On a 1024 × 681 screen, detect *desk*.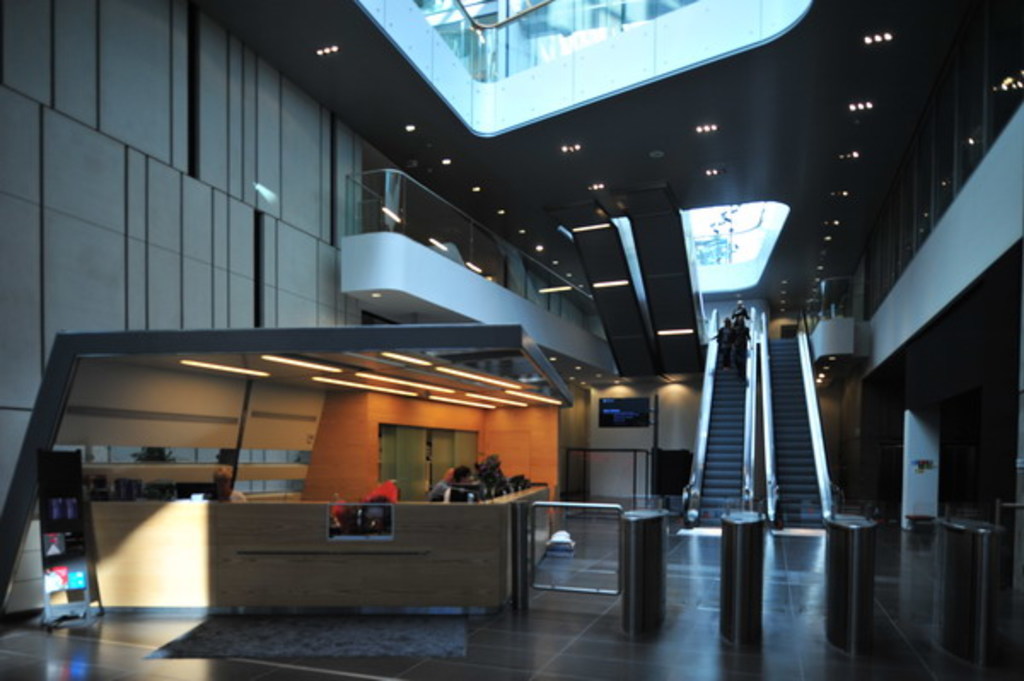
Rect(51, 379, 585, 652).
